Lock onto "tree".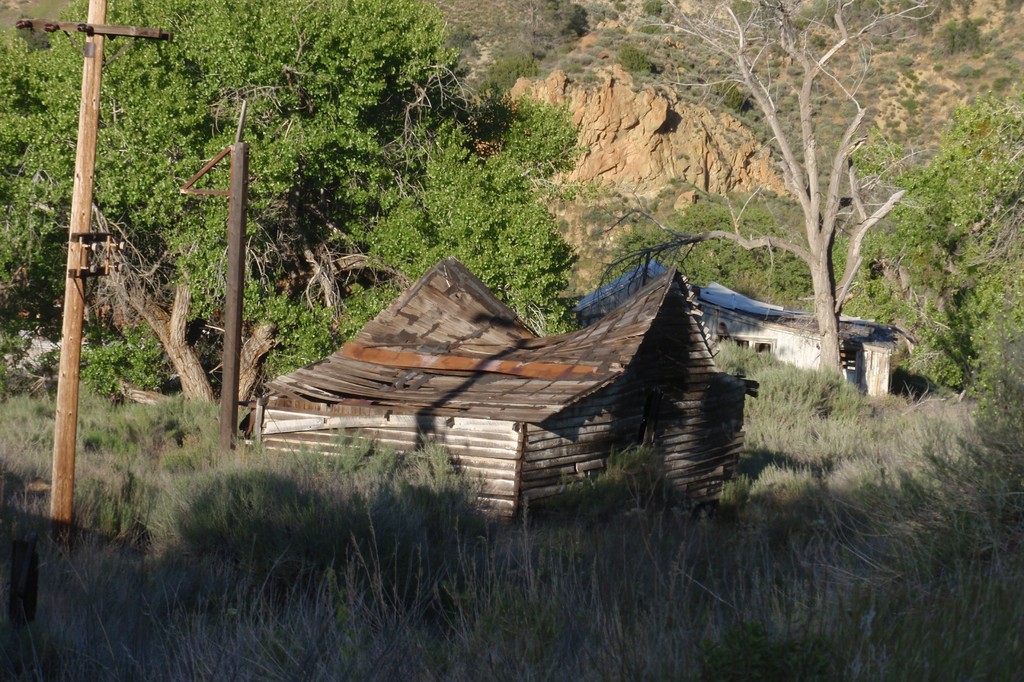
Locked: <bbox>647, 0, 936, 371</bbox>.
